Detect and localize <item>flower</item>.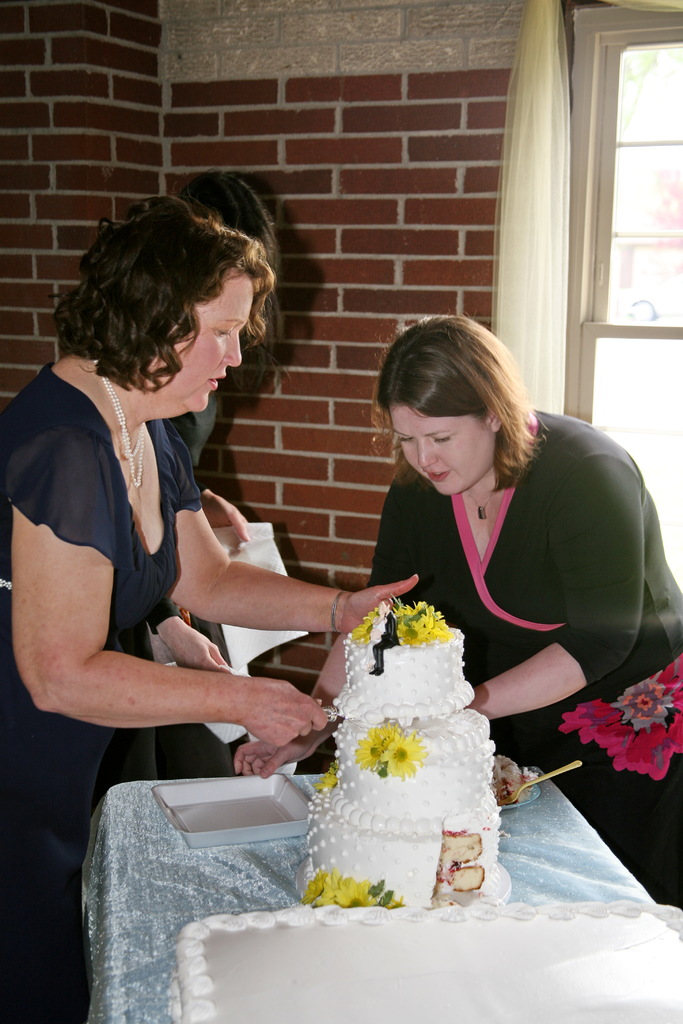
Localized at select_region(317, 762, 340, 797).
